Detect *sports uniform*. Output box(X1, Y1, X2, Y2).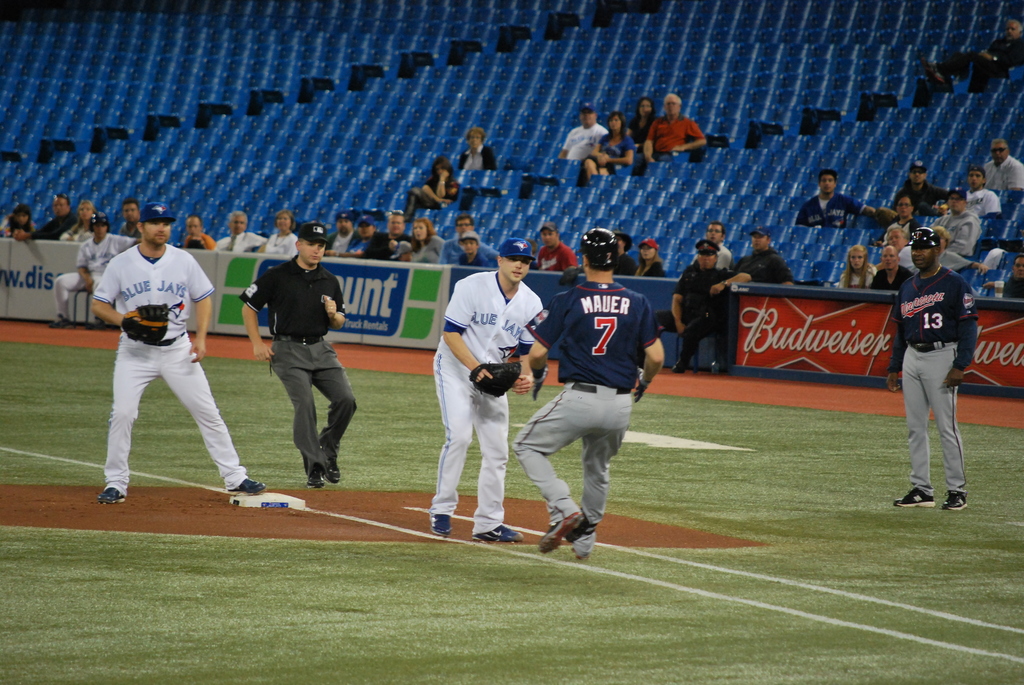
box(434, 269, 550, 530).
